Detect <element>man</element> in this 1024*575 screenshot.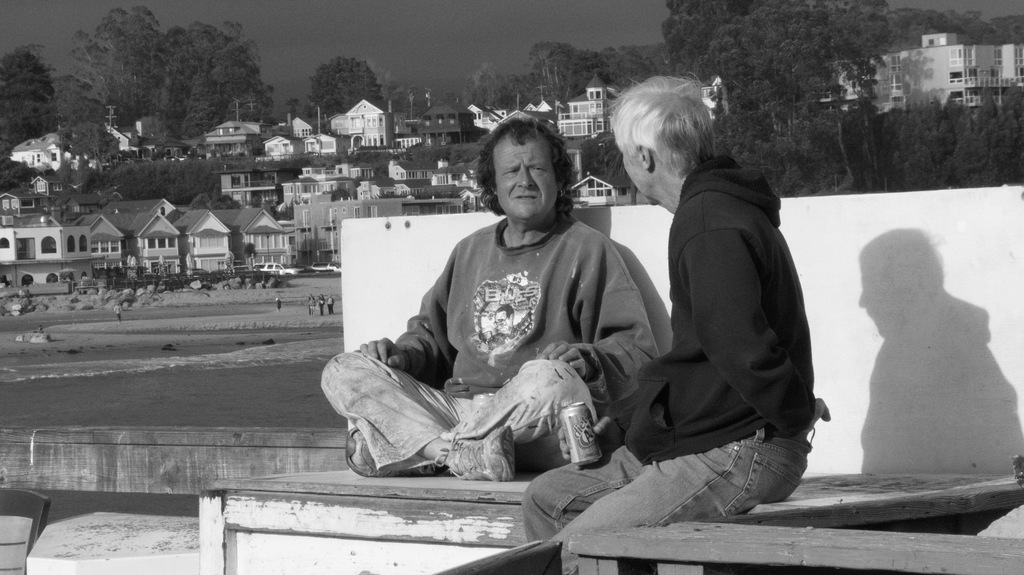
Detection: box=[273, 295, 283, 311].
